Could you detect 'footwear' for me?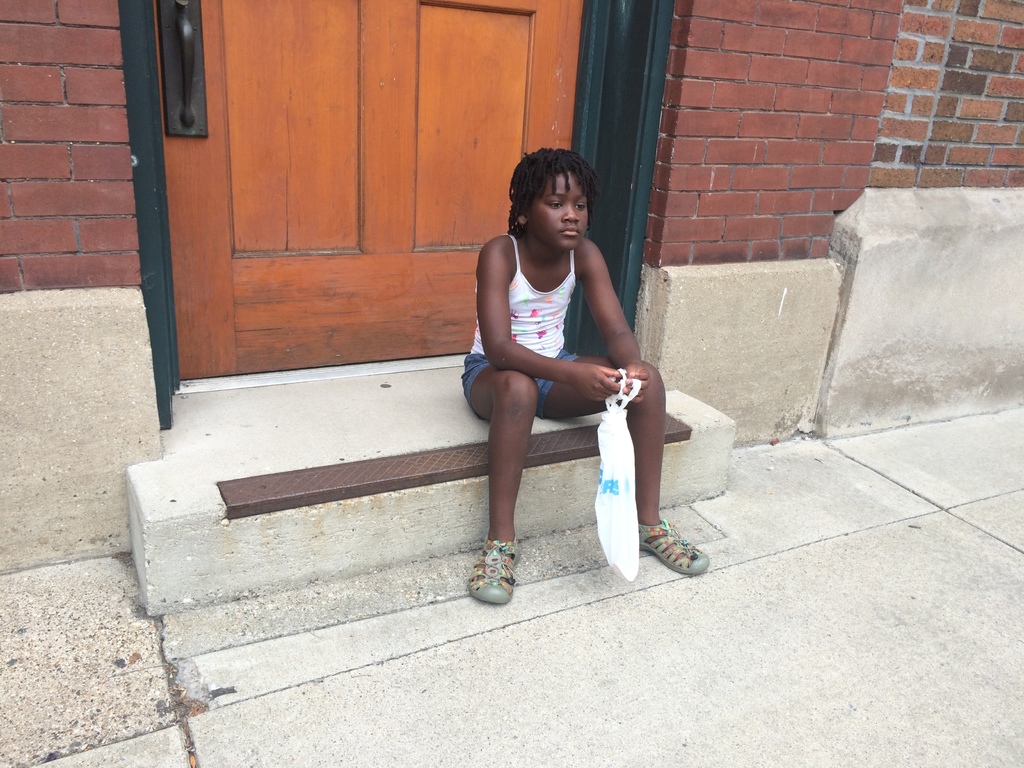
Detection result: {"left": 461, "top": 541, "right": 527, "bottom": 614}.
